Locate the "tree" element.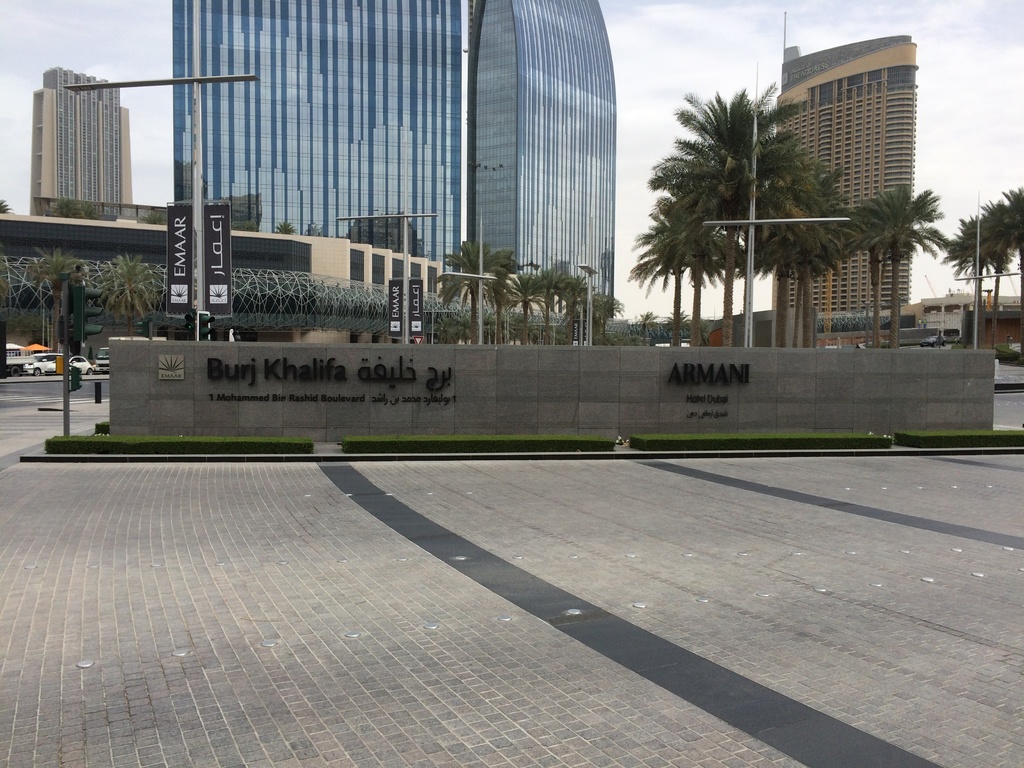
Element bbox: (943, 188, 1023, 352).
